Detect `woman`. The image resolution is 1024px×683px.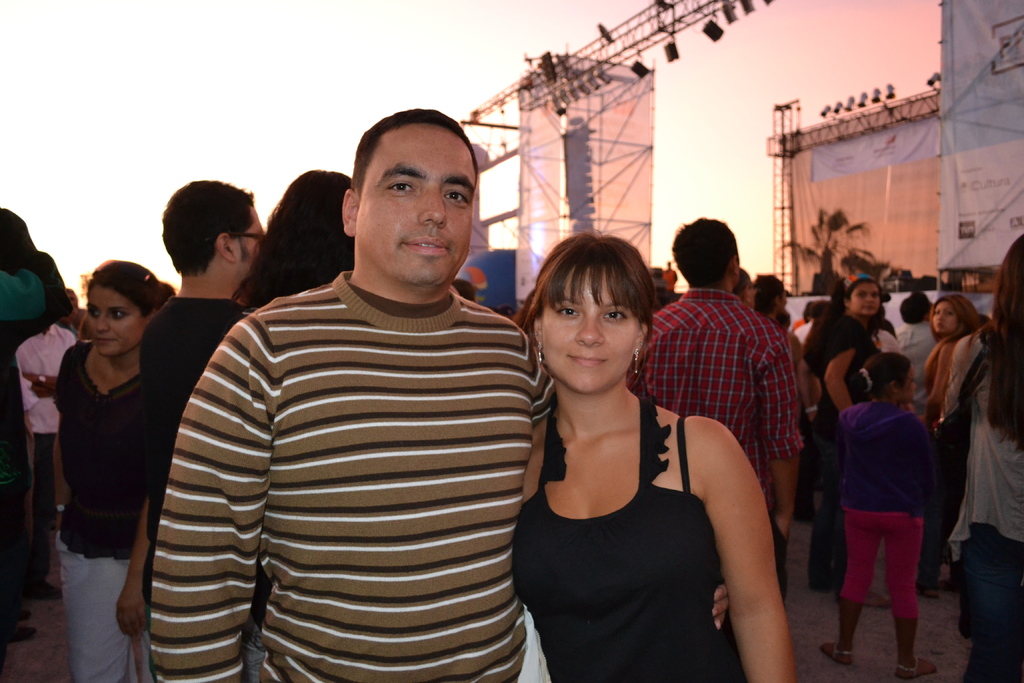
region(829, 355, 940, 674).
